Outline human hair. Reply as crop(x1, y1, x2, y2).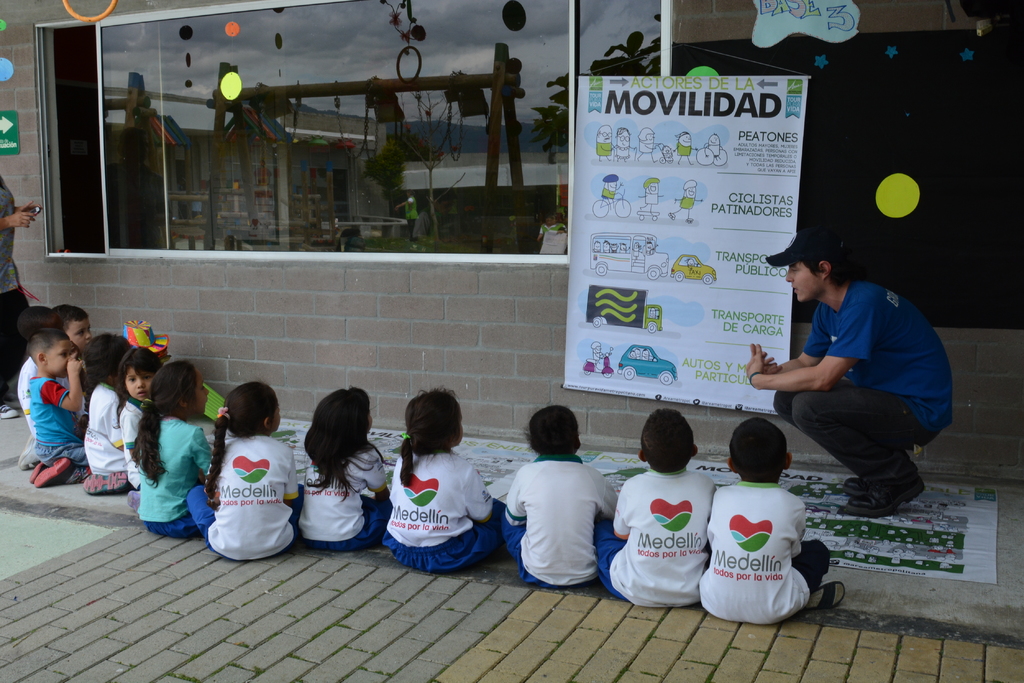
crop(807, 257, 849, 282).
